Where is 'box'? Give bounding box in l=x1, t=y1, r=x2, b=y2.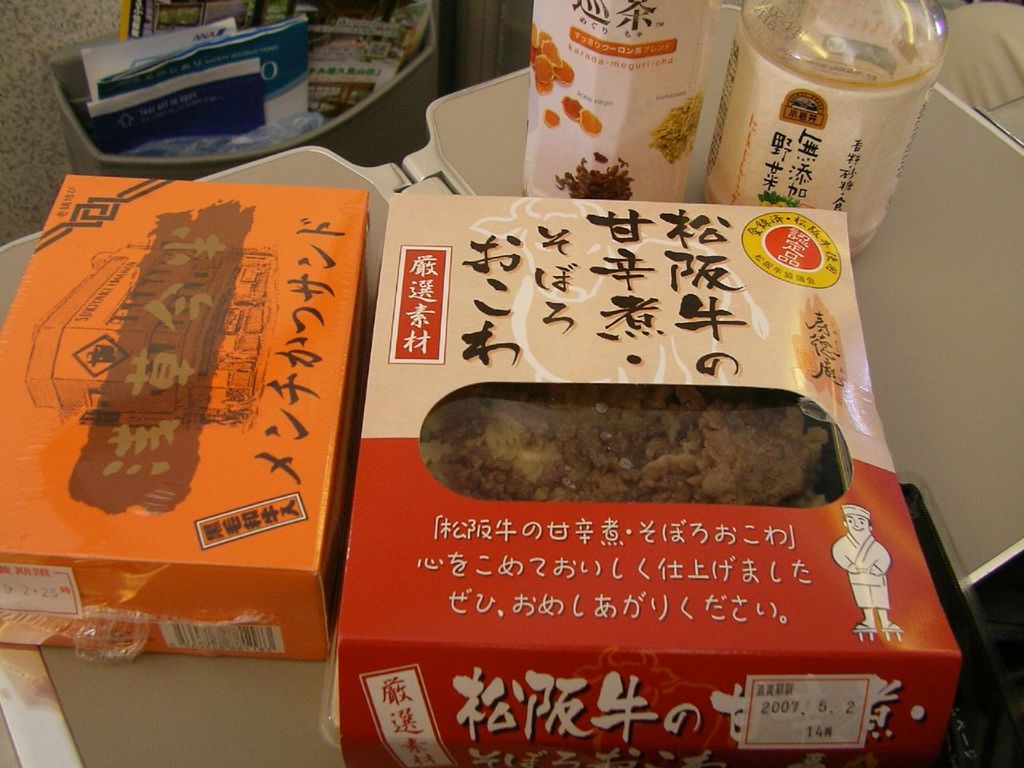
l=28, t=200, r=370, b=664.
